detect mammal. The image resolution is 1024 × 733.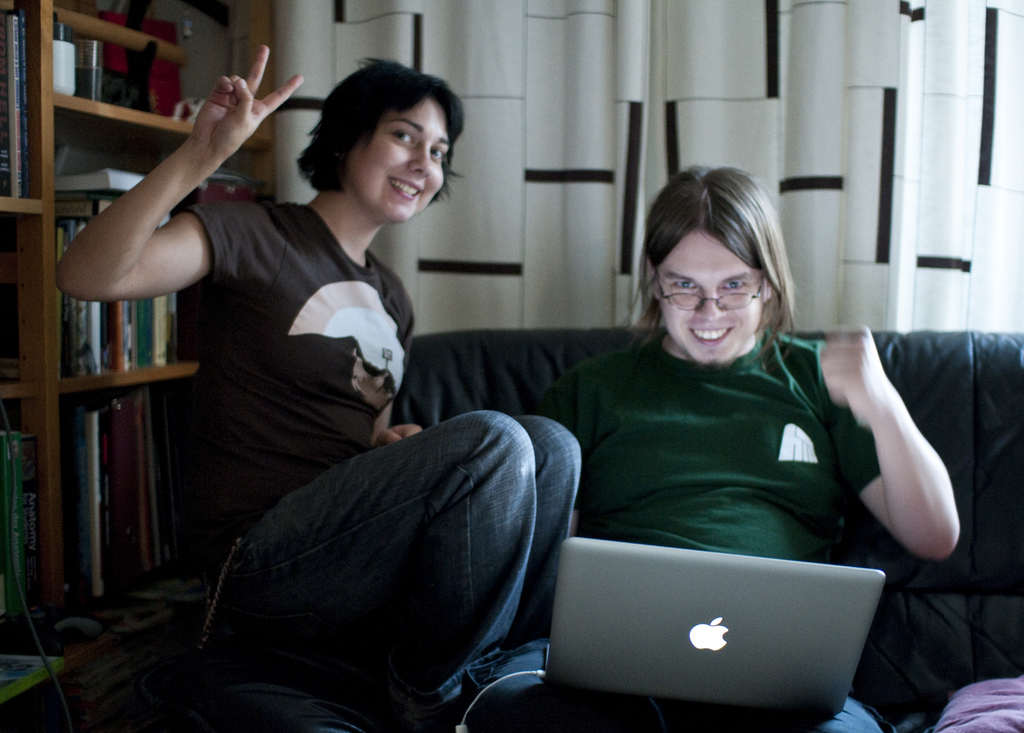
29,48,588,732.
